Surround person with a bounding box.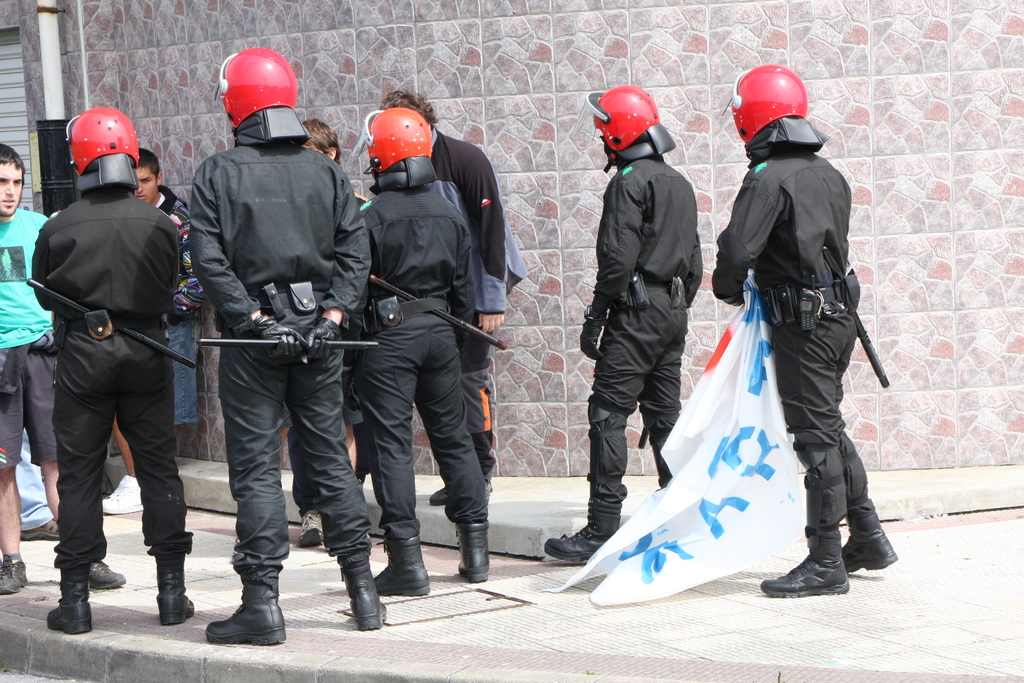
locate(131, 152, 193, 427).
